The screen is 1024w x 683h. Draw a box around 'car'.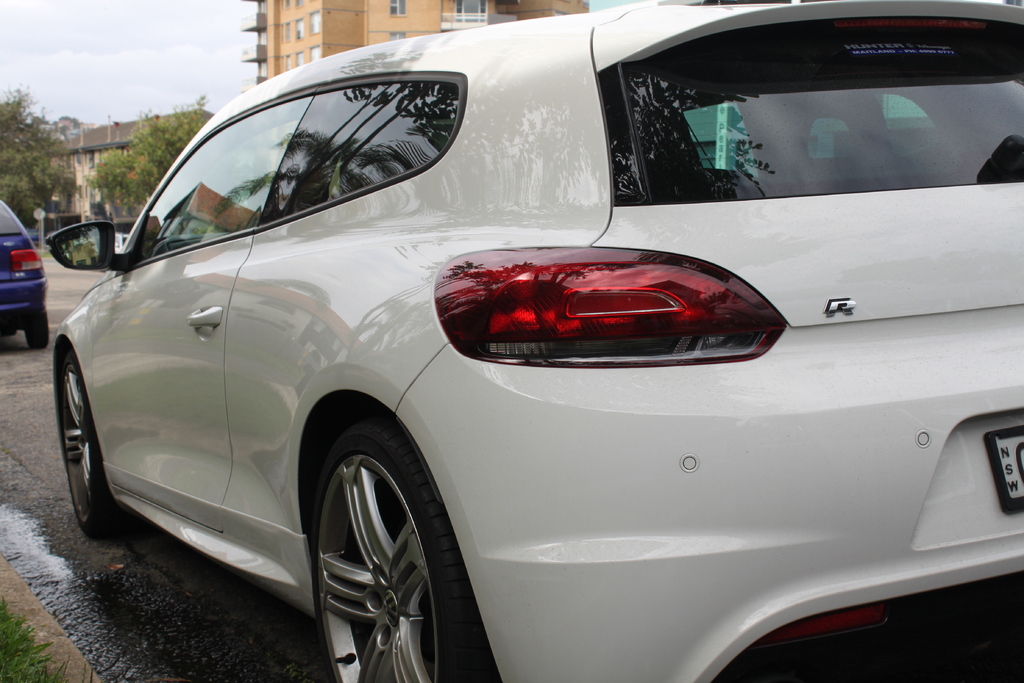
l=42, t=0, r=1021, b=682.
